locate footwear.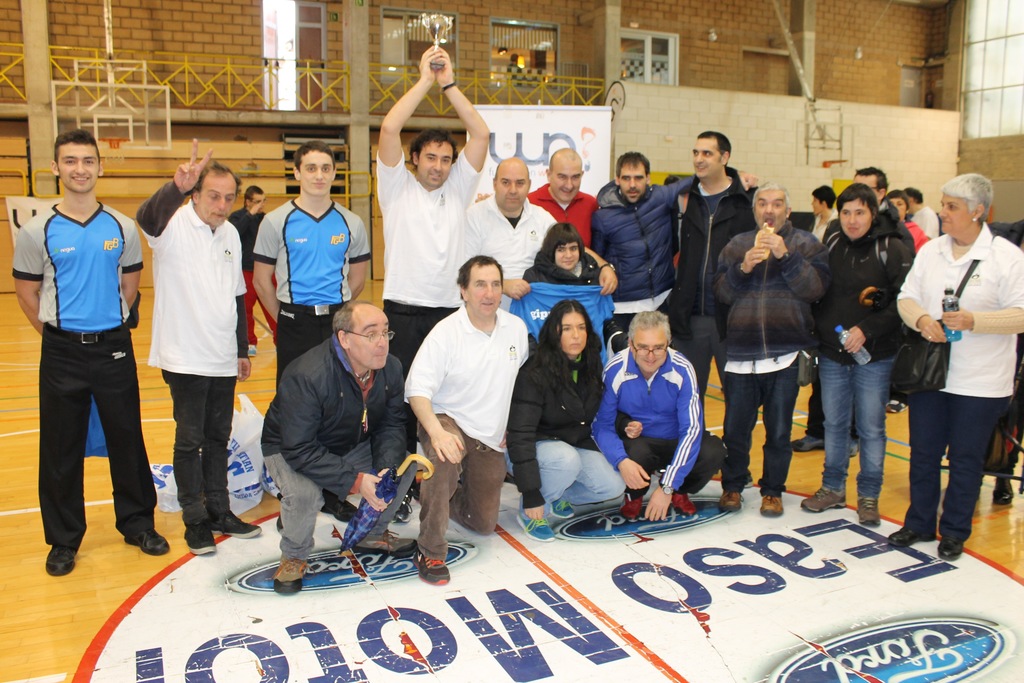
Bounding box: 126/527/176/559.
